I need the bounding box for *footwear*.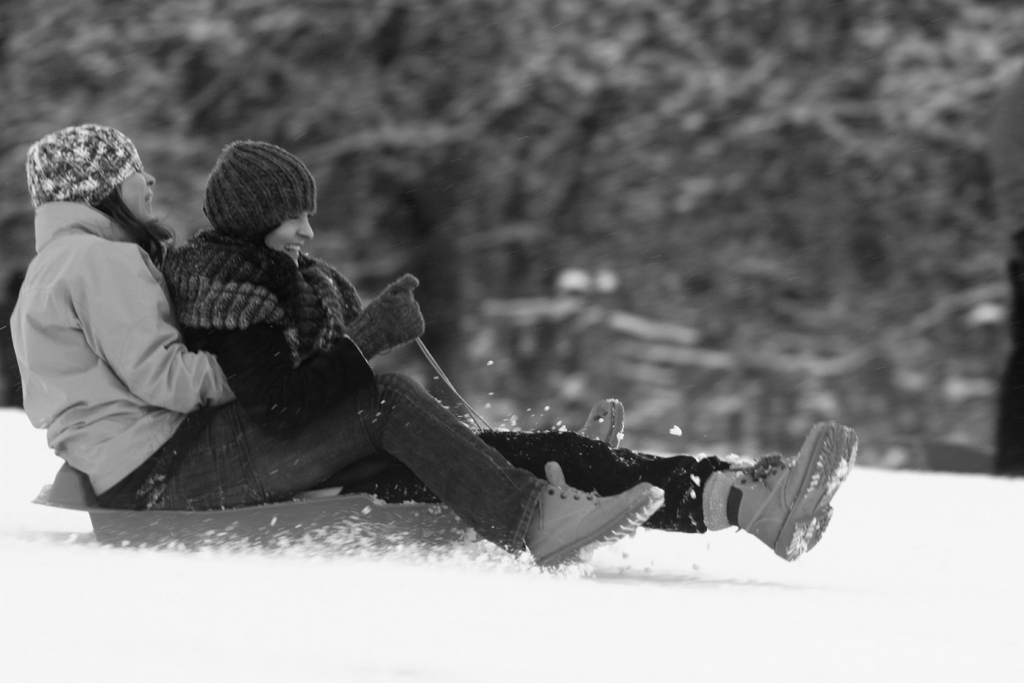
Here it is: l=524, t=462, r=666, b=574.
